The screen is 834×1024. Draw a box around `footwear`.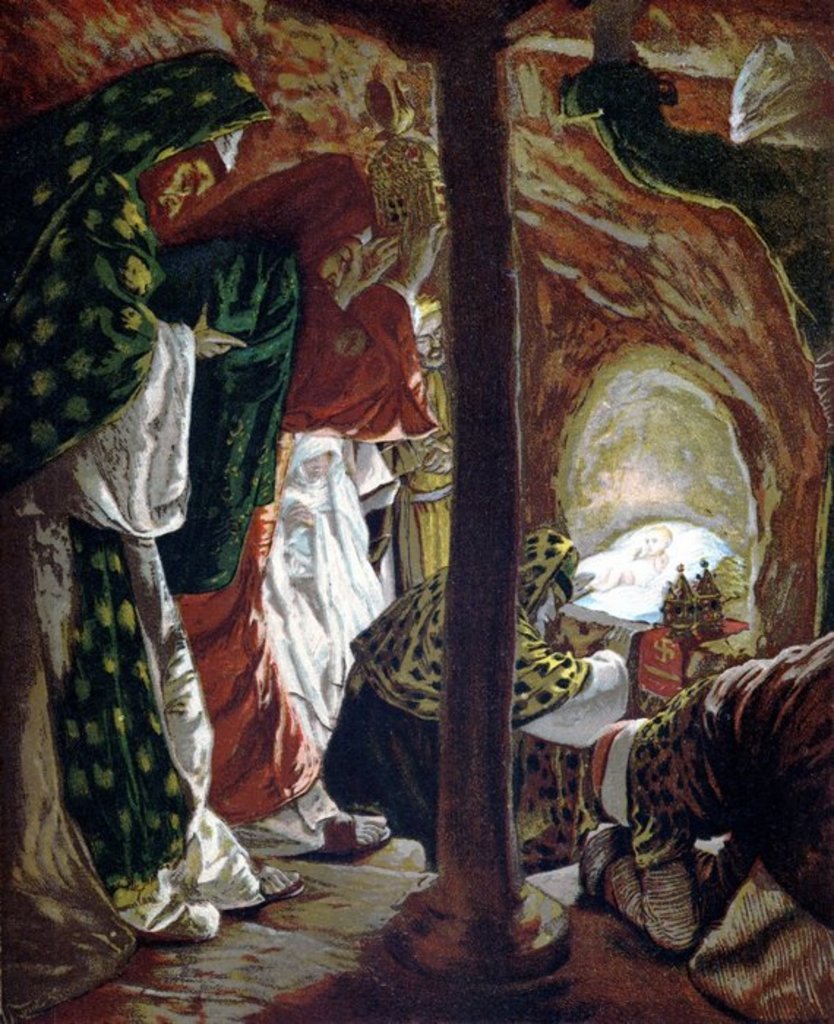
l=247, t=856, r=301, b=906.
